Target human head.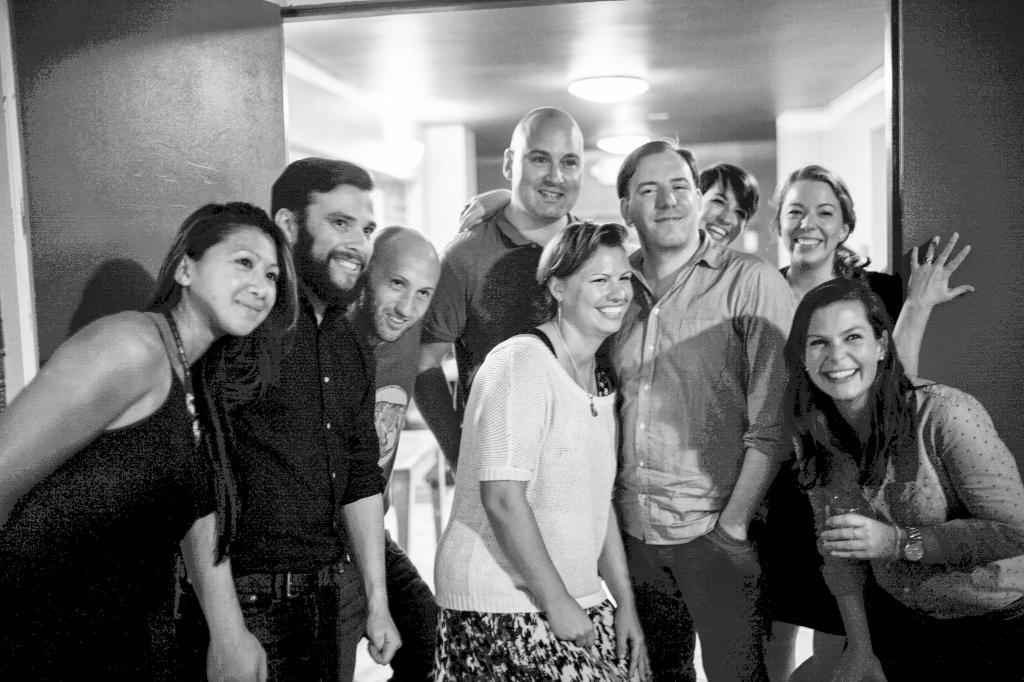
Target region: (x1=786, y1=277, x2=898, y2=402).
